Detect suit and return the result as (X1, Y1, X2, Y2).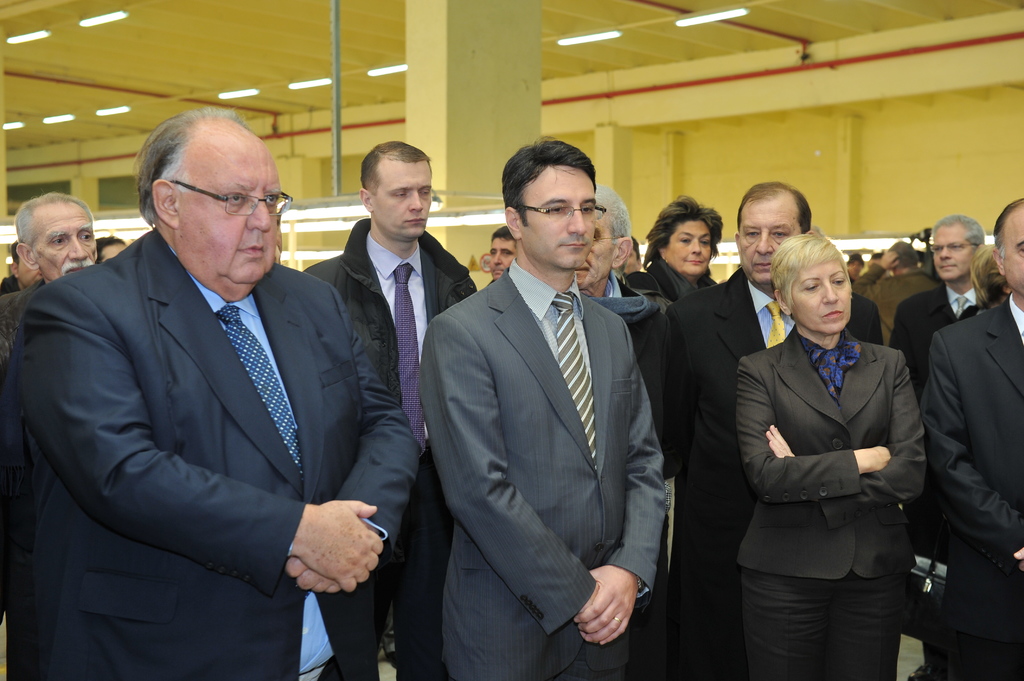
(919, 288, 1023, 680).
